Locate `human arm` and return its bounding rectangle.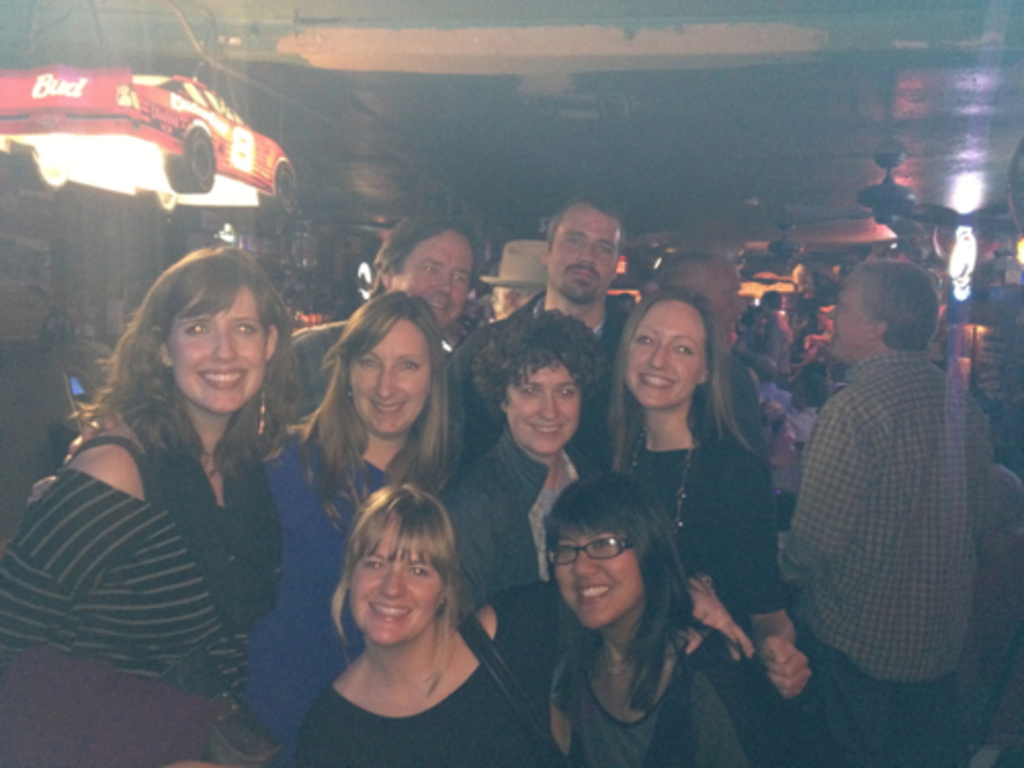
719 457 815 684.
